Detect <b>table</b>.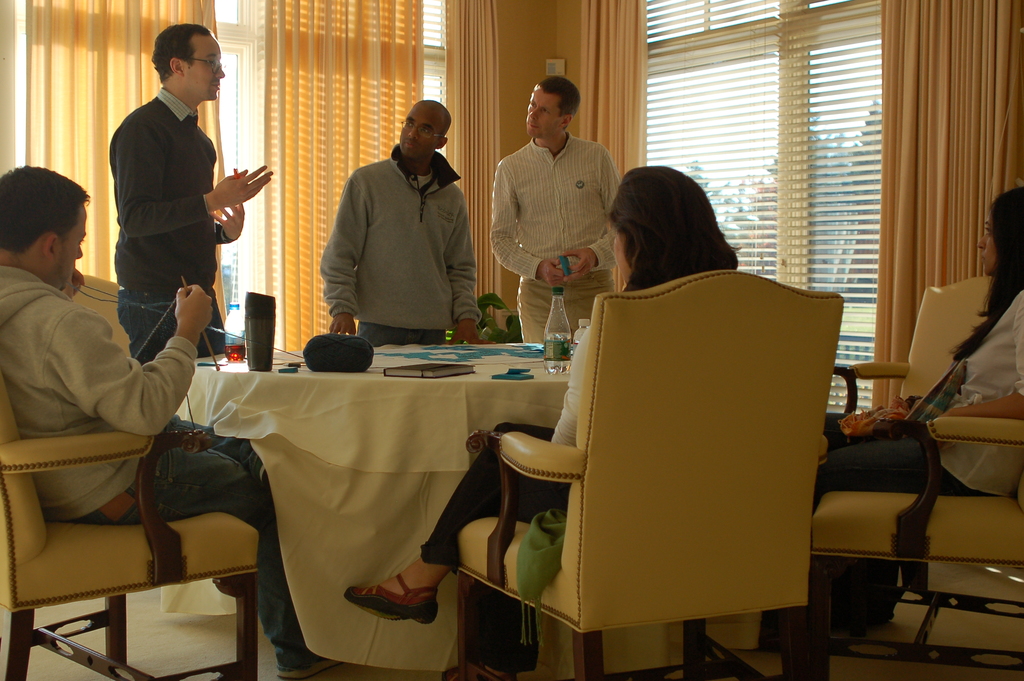
Detected at l=186, t=338, r=599, b=662.
